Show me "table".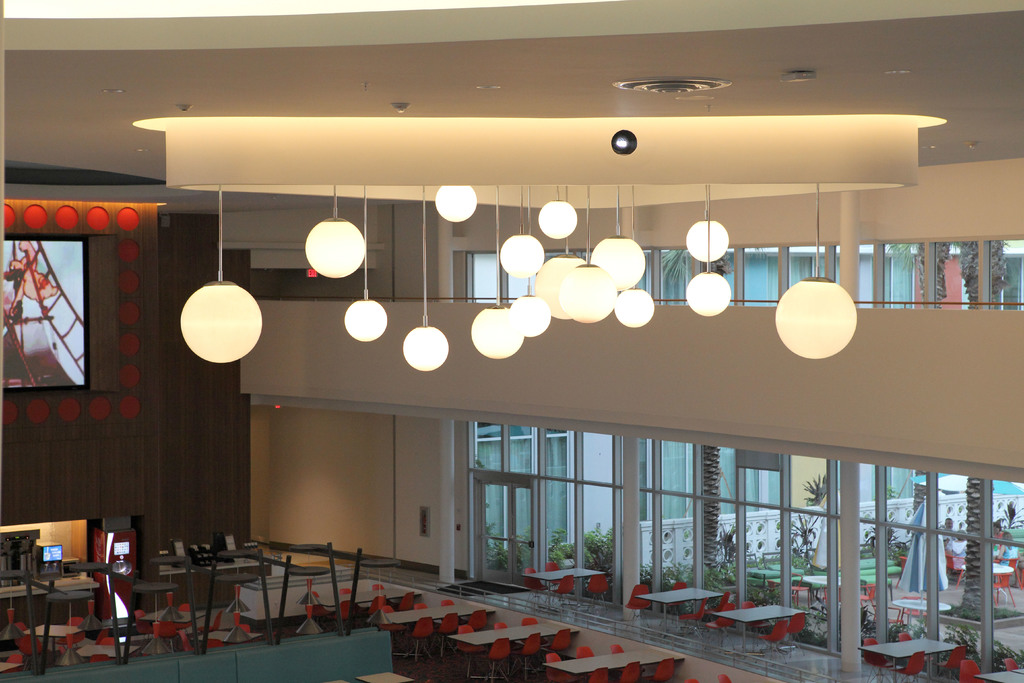
"table" is here: select_region(372, 601, 497, 671).
